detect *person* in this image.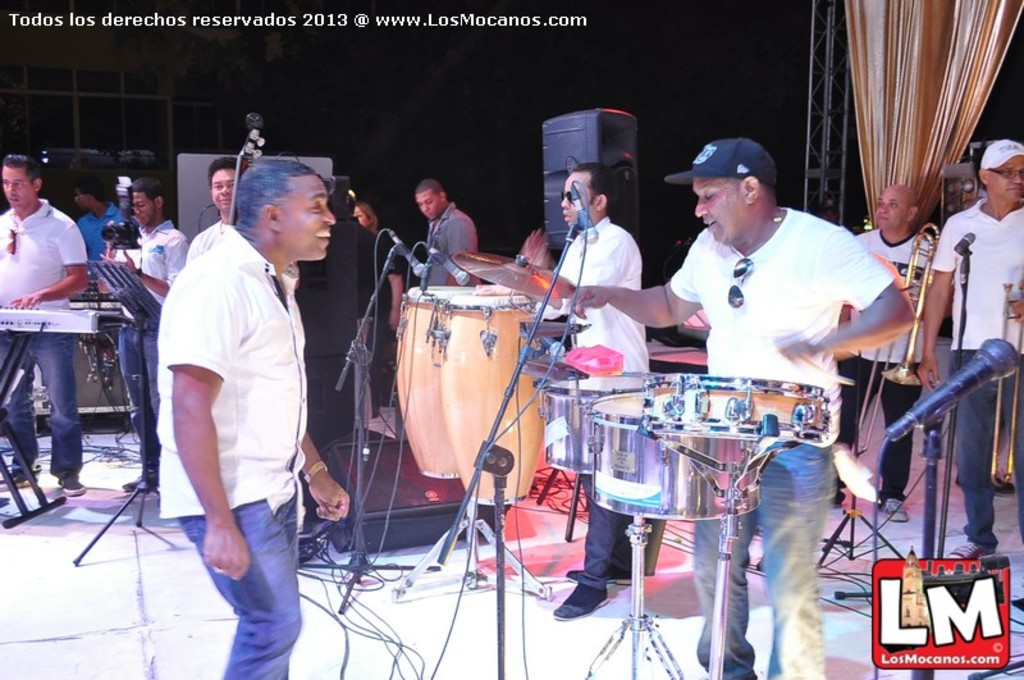
Detection: 424/182/480/287.
